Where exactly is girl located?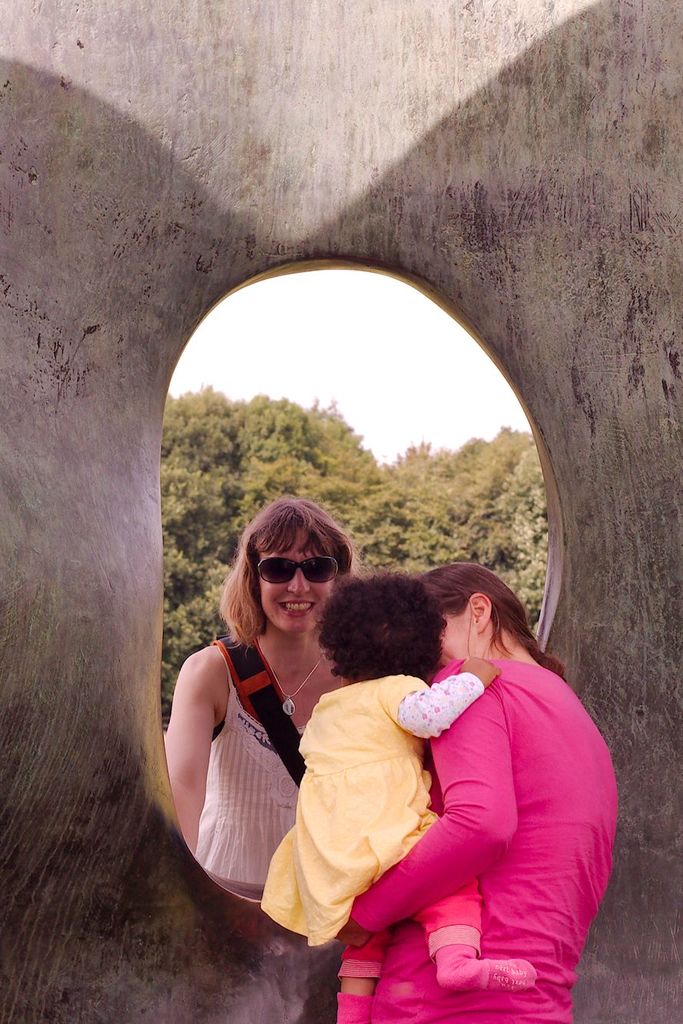
Its bounding box is select_region(257, 565, 535, 1023).
